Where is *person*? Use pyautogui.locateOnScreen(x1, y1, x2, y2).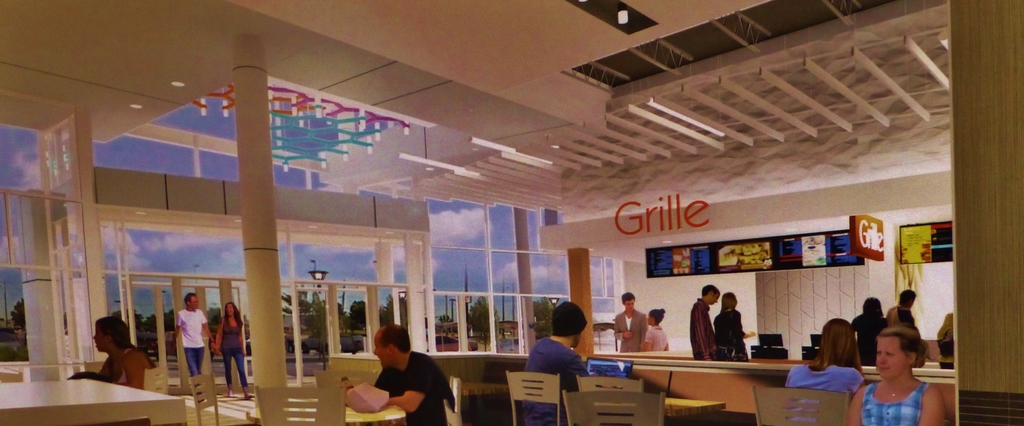
pyautogui.locateOnScreen(350, 322, 463, 425).
